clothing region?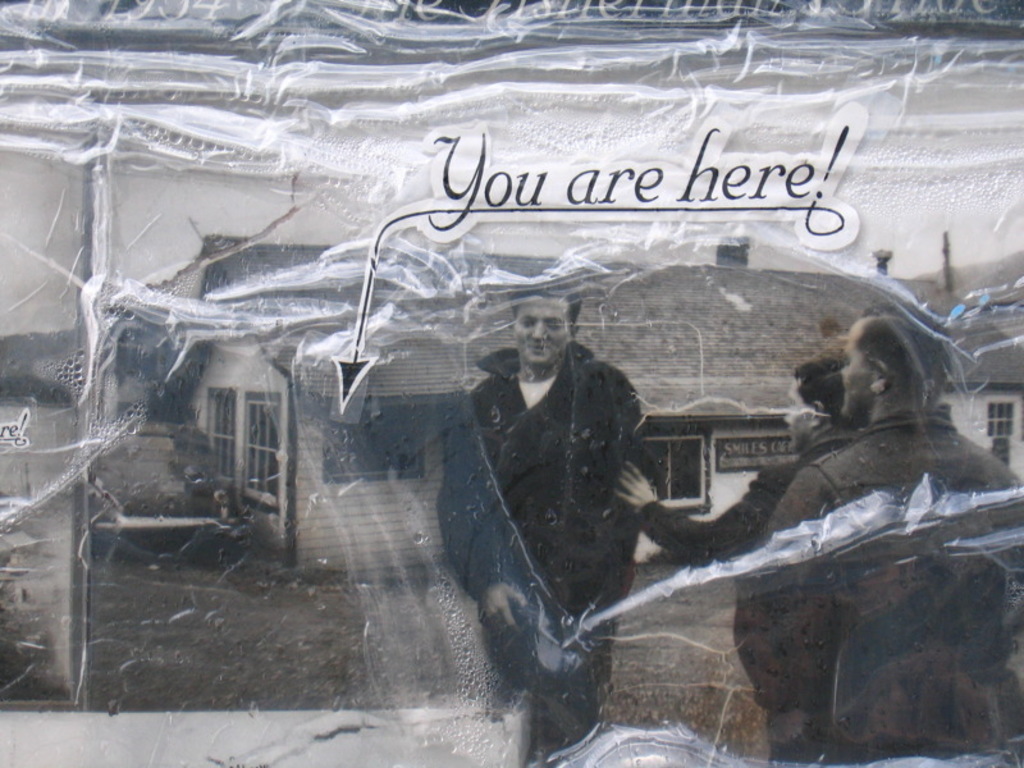
635:426:867:767
